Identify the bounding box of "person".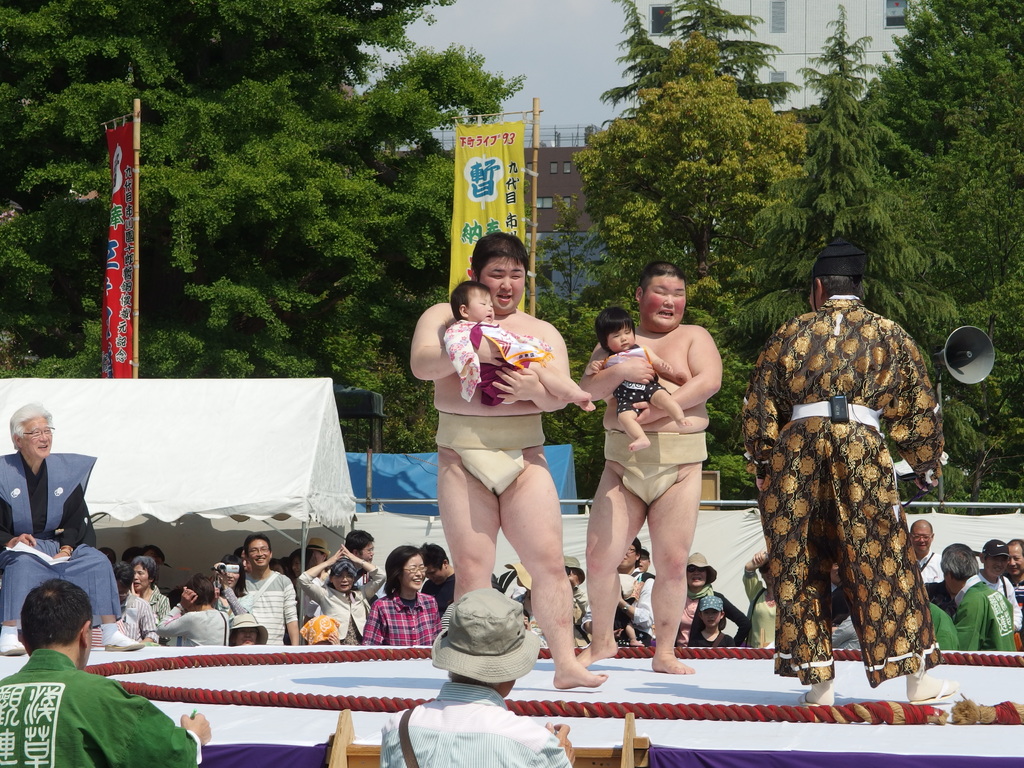
0:580:212:767.
